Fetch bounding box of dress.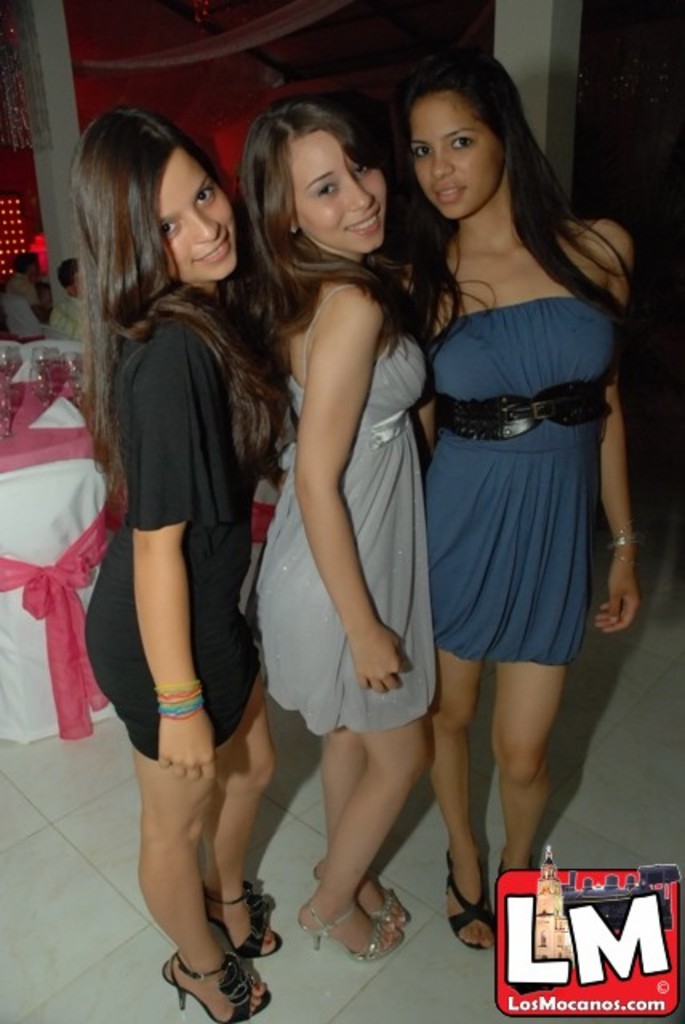
Bbox: BBox(421, 296, 616, 666).
